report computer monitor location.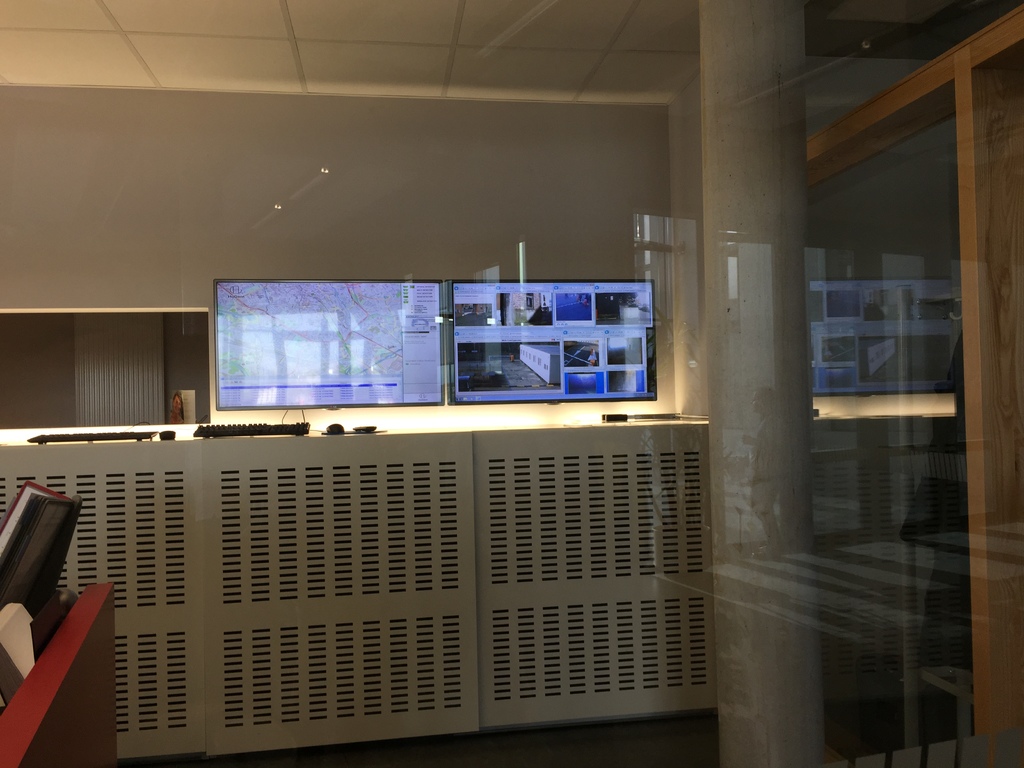
Report: select_region(213, 274, 453, 437).
